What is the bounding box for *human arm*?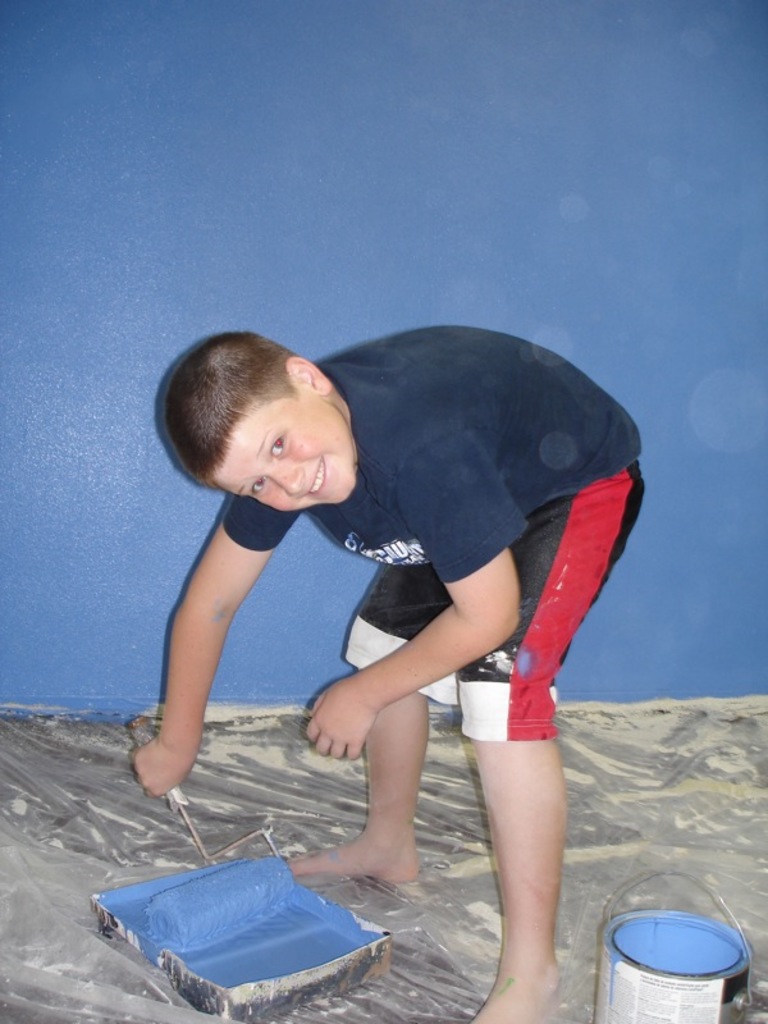
region(140, 471, 274, 803).
